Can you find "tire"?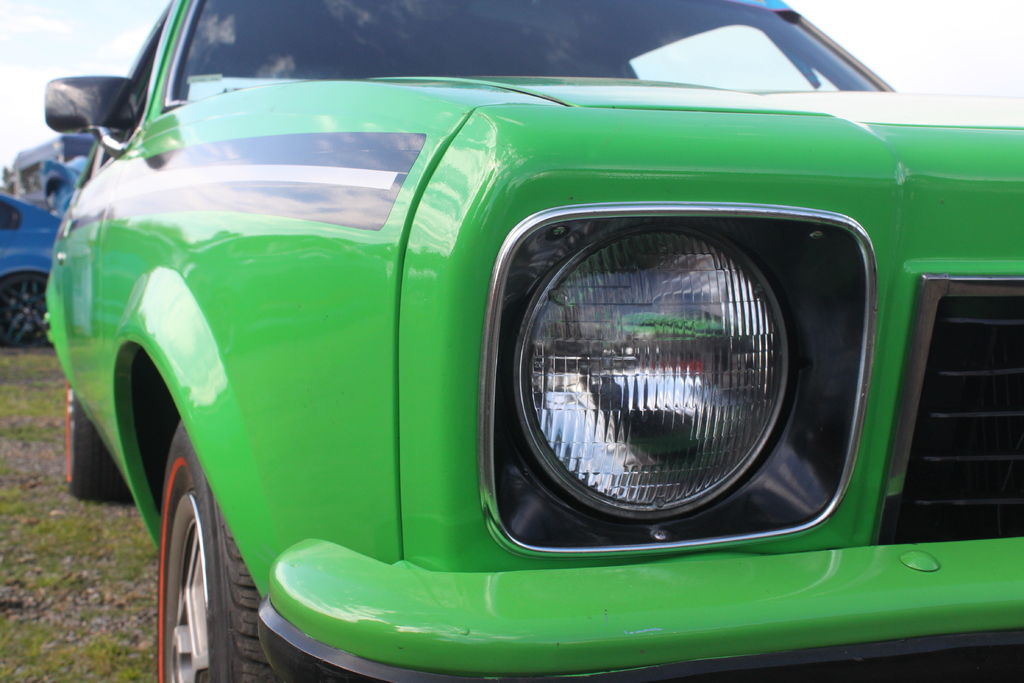
Yes, bounding box: pyautogui.locateOnScreen(150, 459, 261, 682).
